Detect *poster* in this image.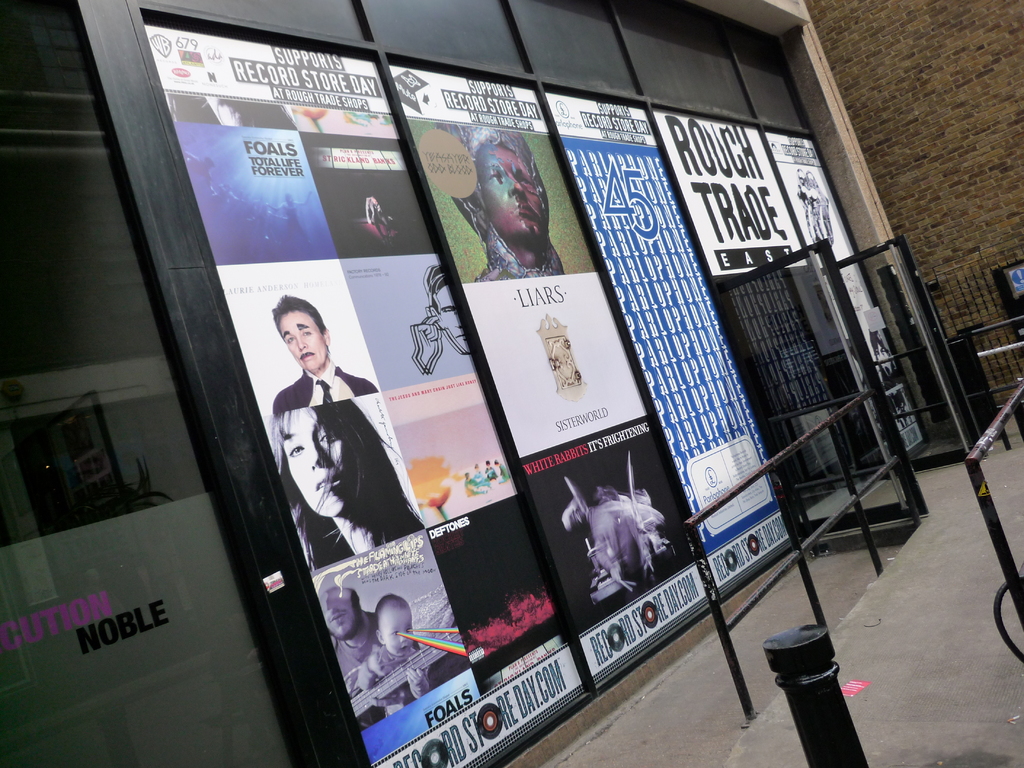
Detection: <box>140,20,587,766</box>.
